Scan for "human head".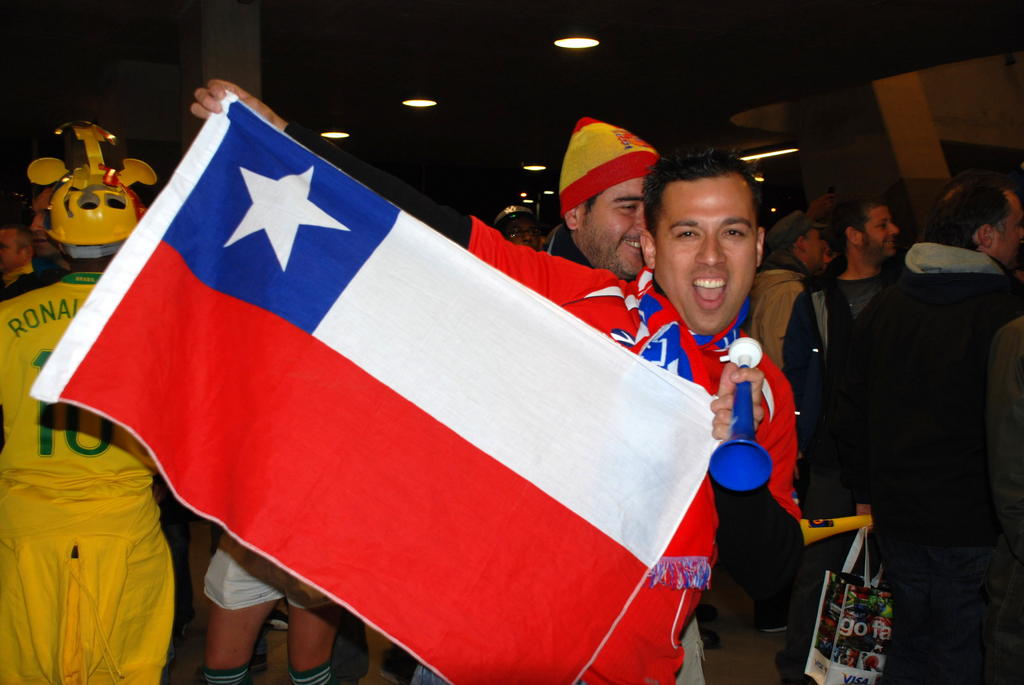
Scan result: pyautogui.locateOnScreen(805, 193, 838, 244).
